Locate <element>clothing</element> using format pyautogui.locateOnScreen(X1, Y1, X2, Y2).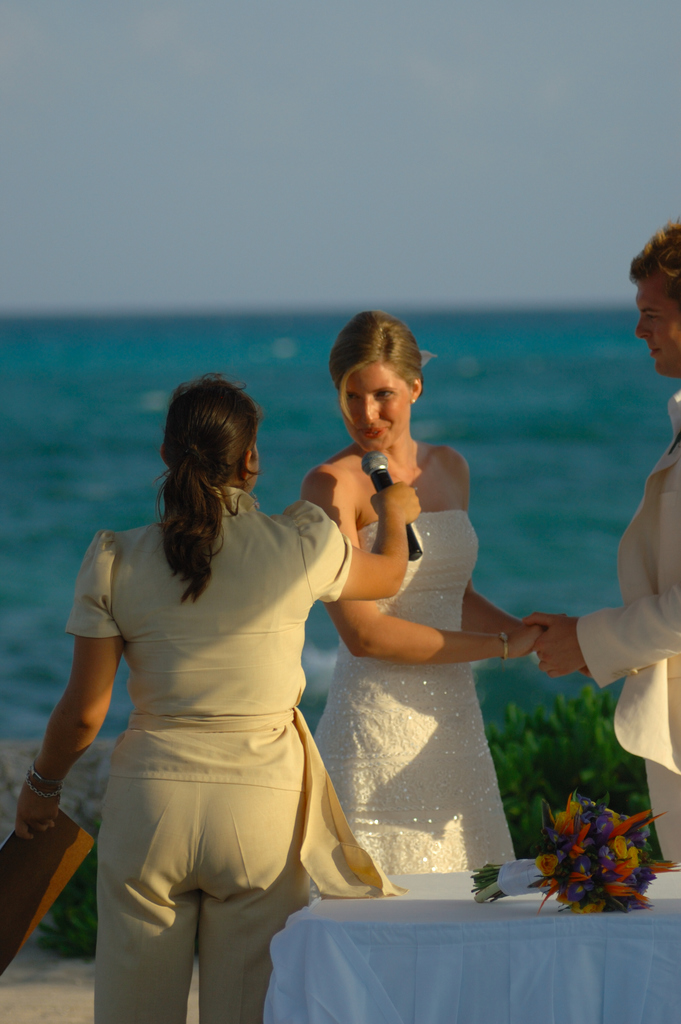
pyautogui.locateOnScreen(64, 483, 361, 1022).
